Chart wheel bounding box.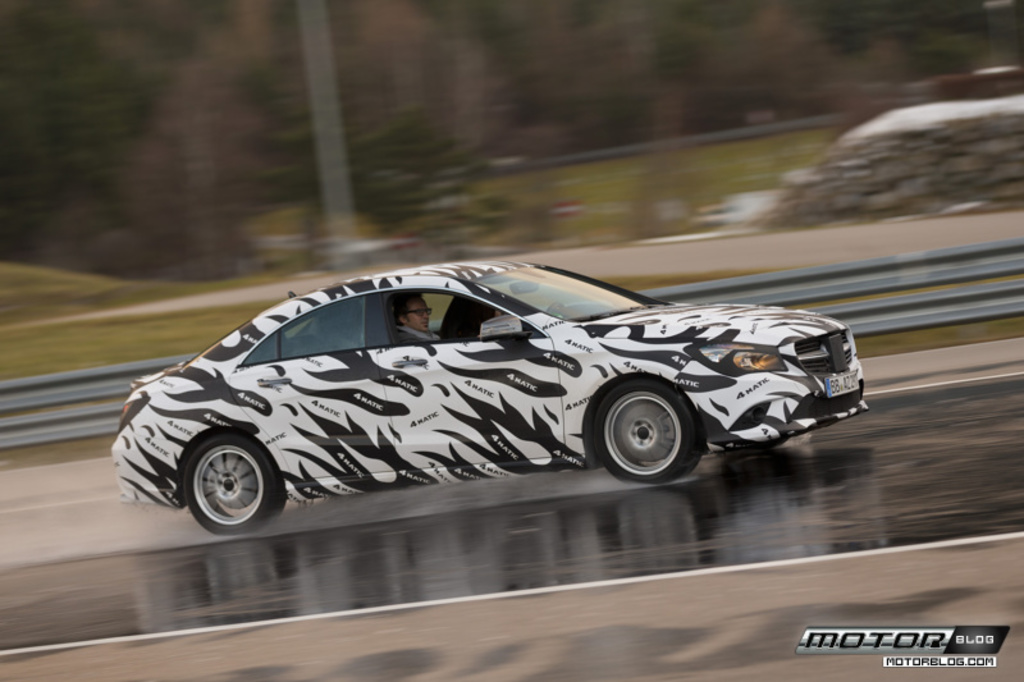
Charted: (x1=174, y1=436, x2=271, y2=530).
